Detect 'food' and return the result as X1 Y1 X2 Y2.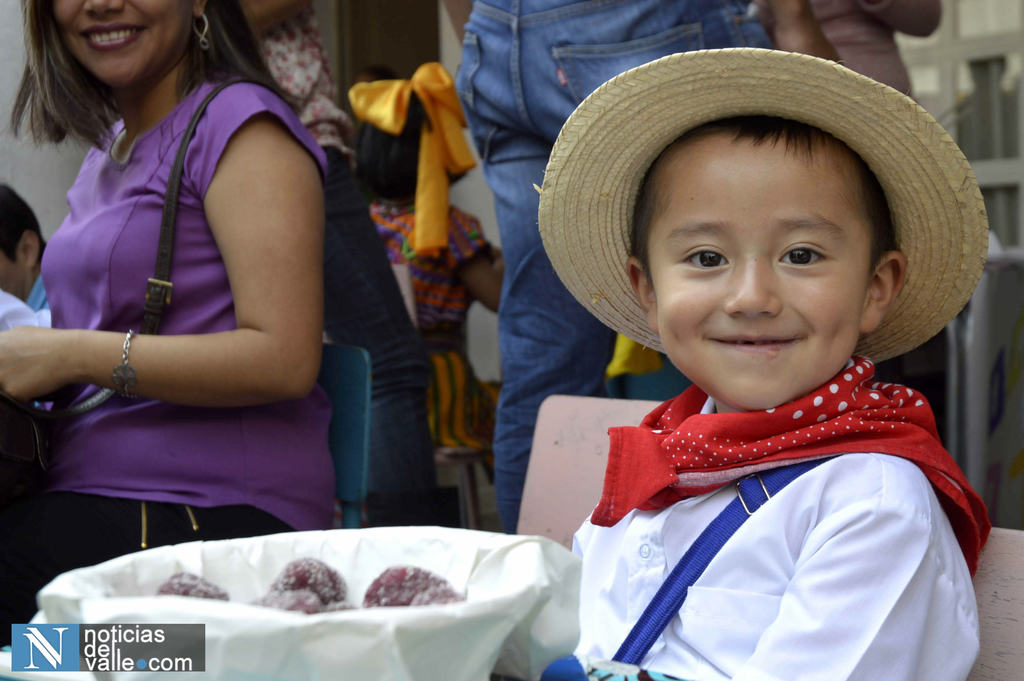
368 571 447 611.
